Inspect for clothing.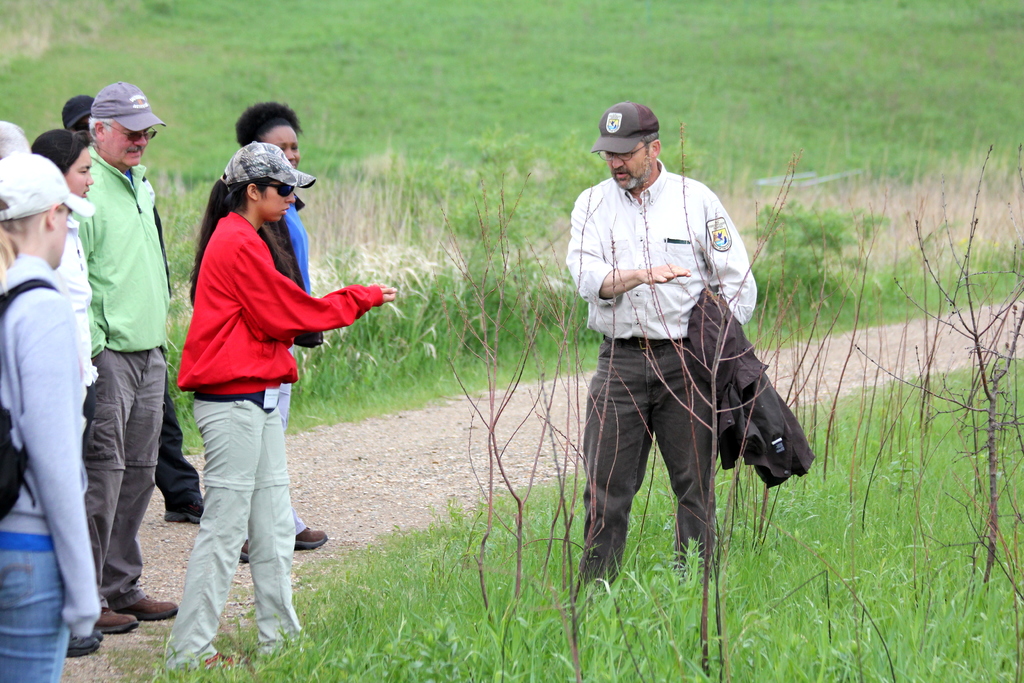
Inspection: 60, 215, 107, 384.
